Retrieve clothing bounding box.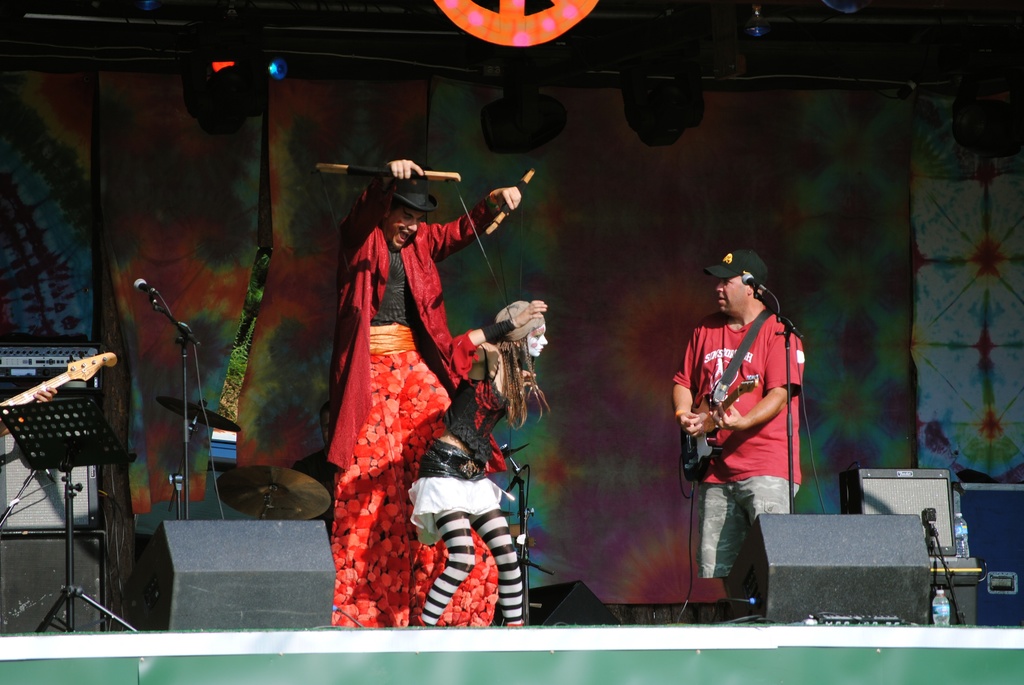
Bounding box: pyautogui.locateOnScreen(685, 276, 802, 570).
